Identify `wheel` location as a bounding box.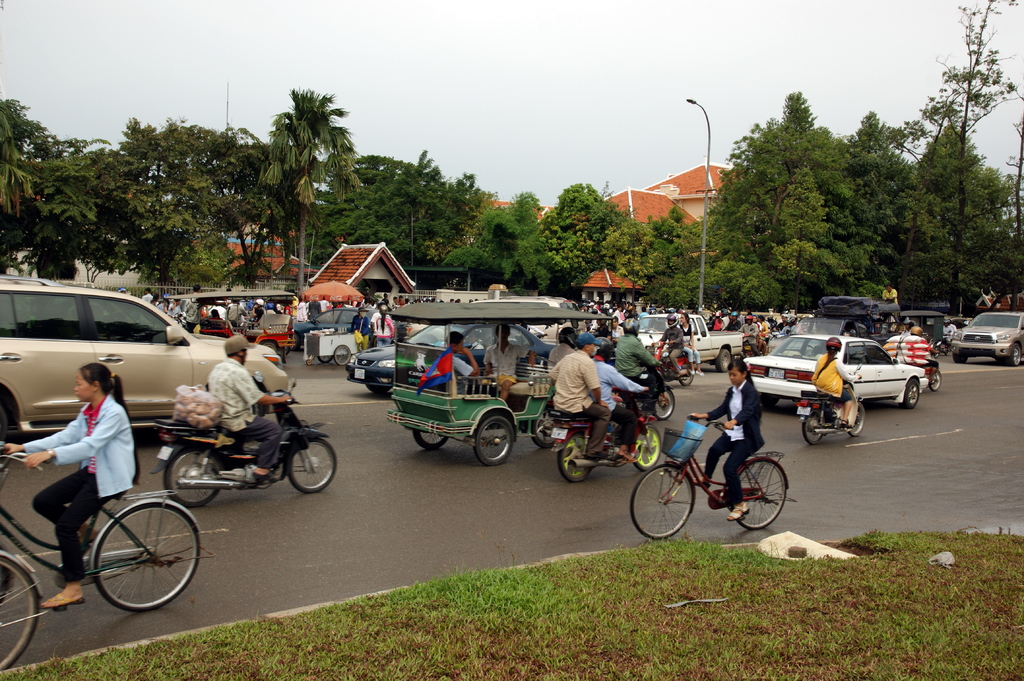
845 398 865 438.
